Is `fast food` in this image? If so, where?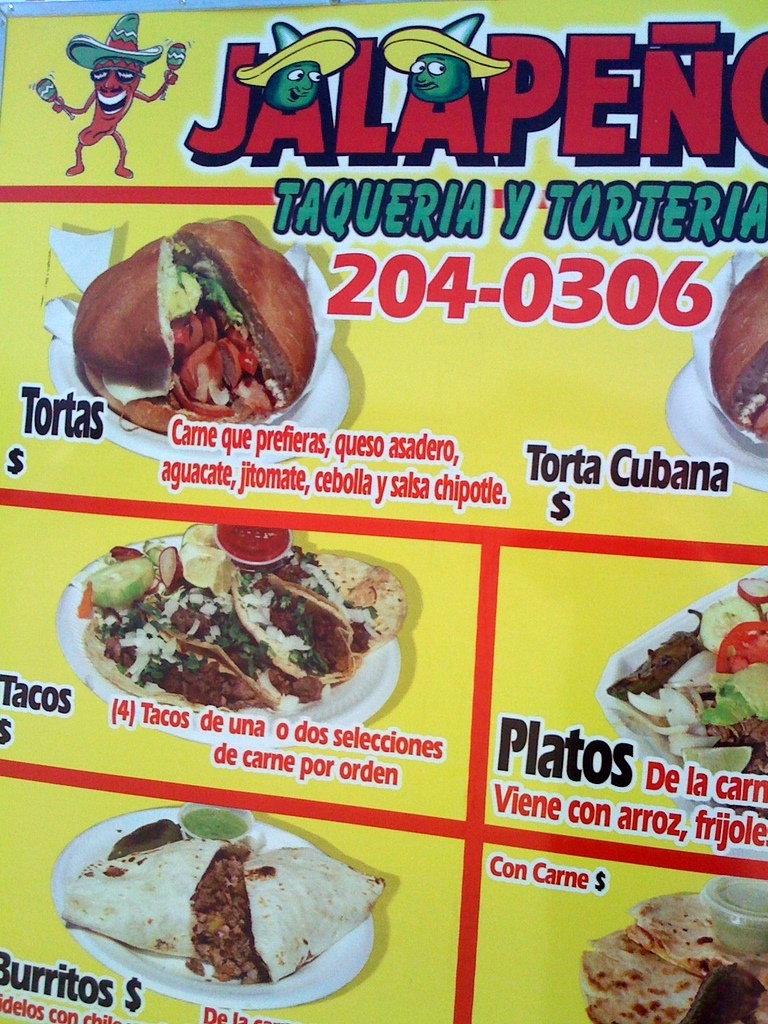
Yes, at left=66, top=207, right=314, bottom=429.
